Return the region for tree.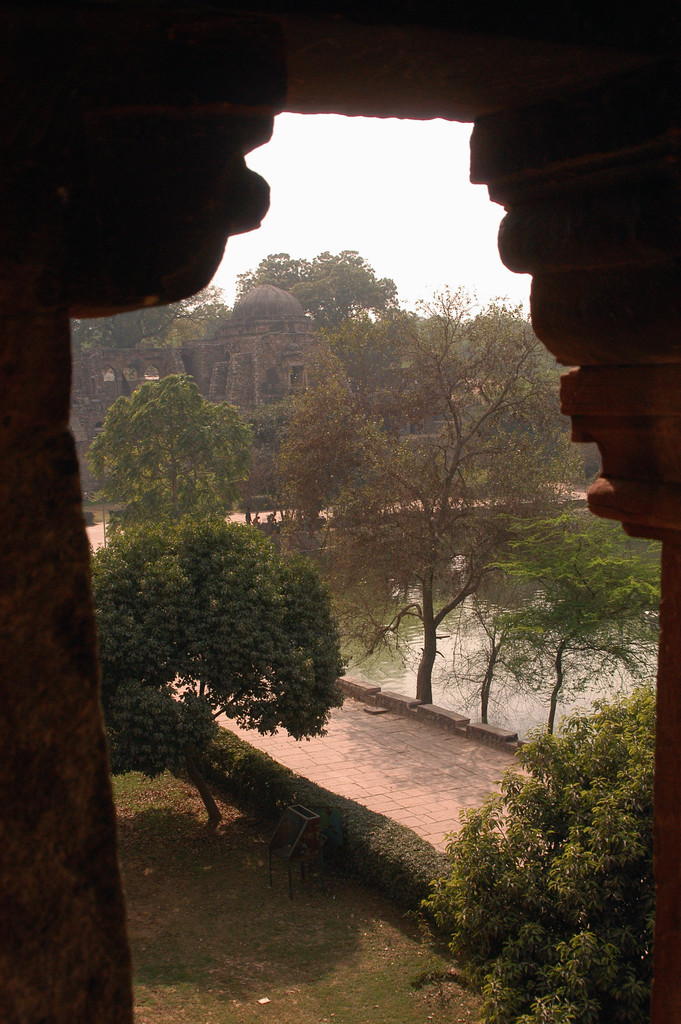
region(238, 244, 395, 324).
